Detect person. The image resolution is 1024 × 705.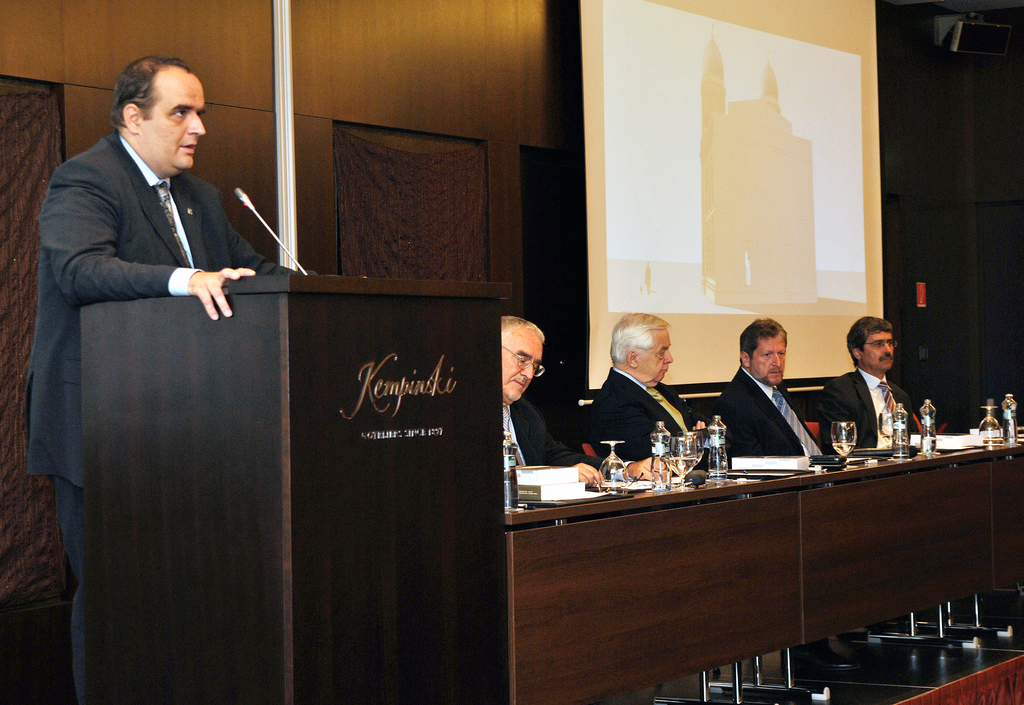
[22,53,362,704].
